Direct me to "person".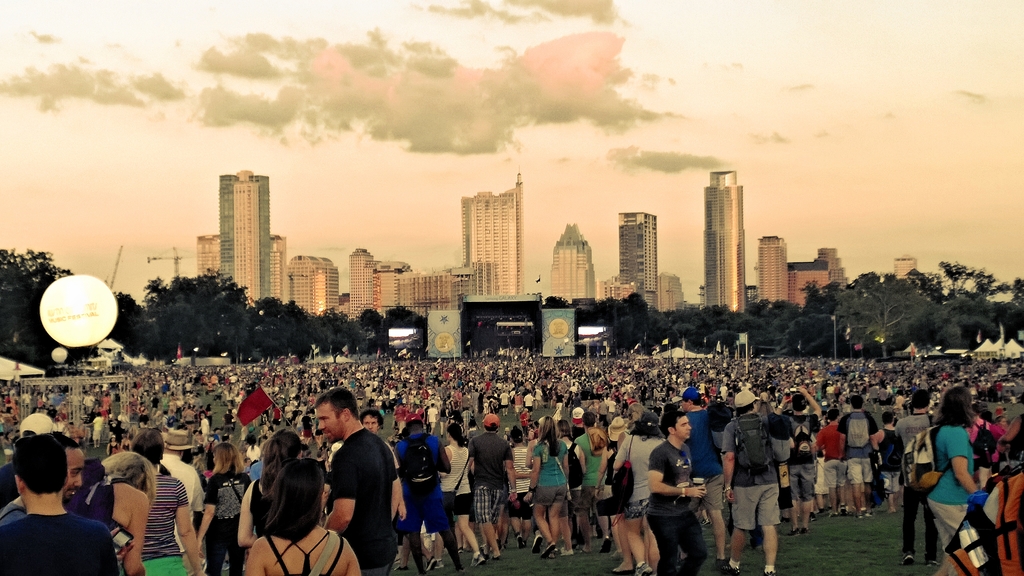
Direction: bbox(522, 414, 572, 564).
